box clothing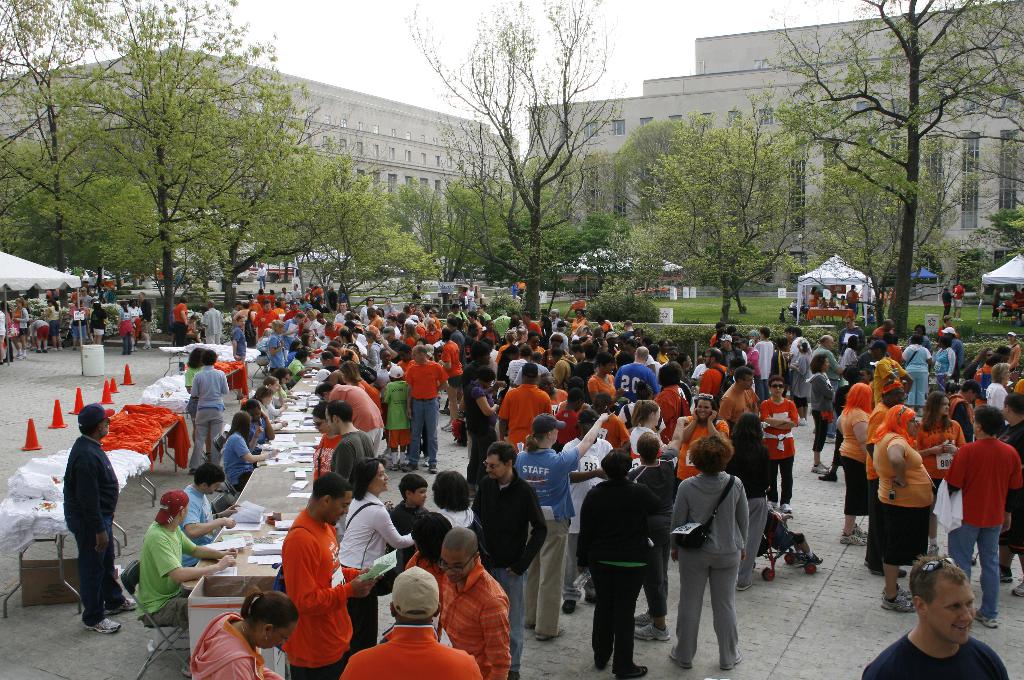
x1=61, y1=434, x2=127, y2=627
